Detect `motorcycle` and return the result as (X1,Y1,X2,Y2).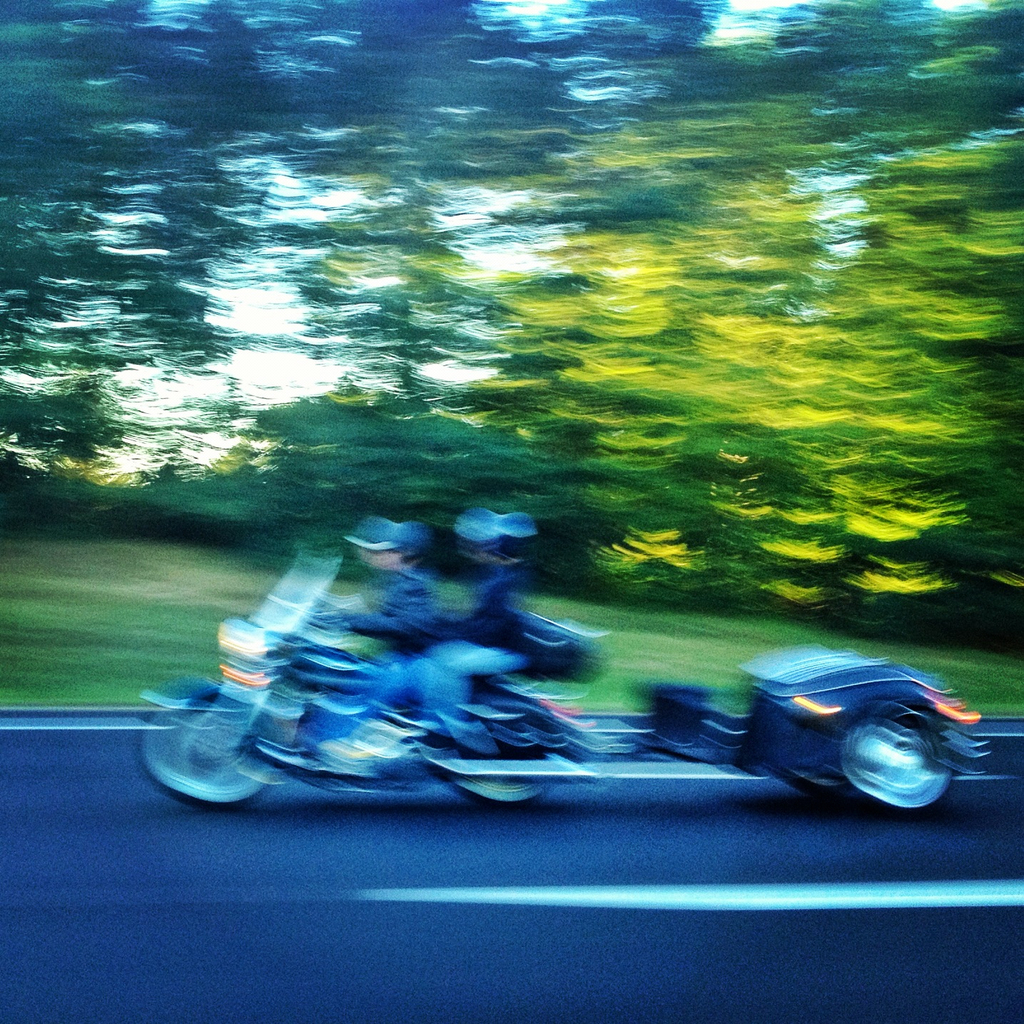
(103,607,938,846).
